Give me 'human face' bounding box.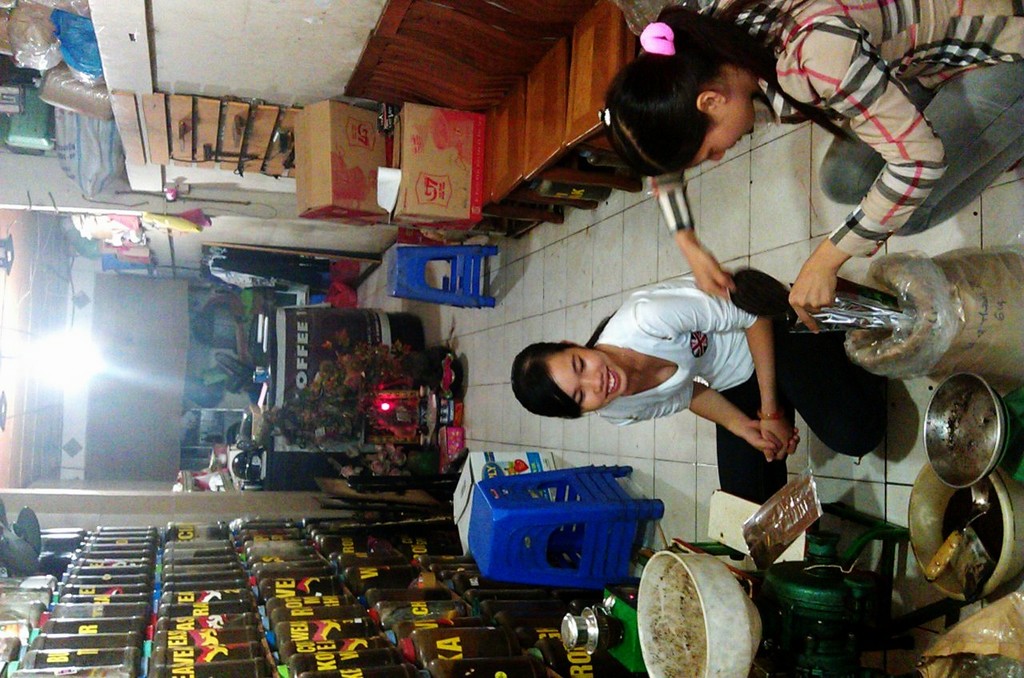
549,349,628,411.
